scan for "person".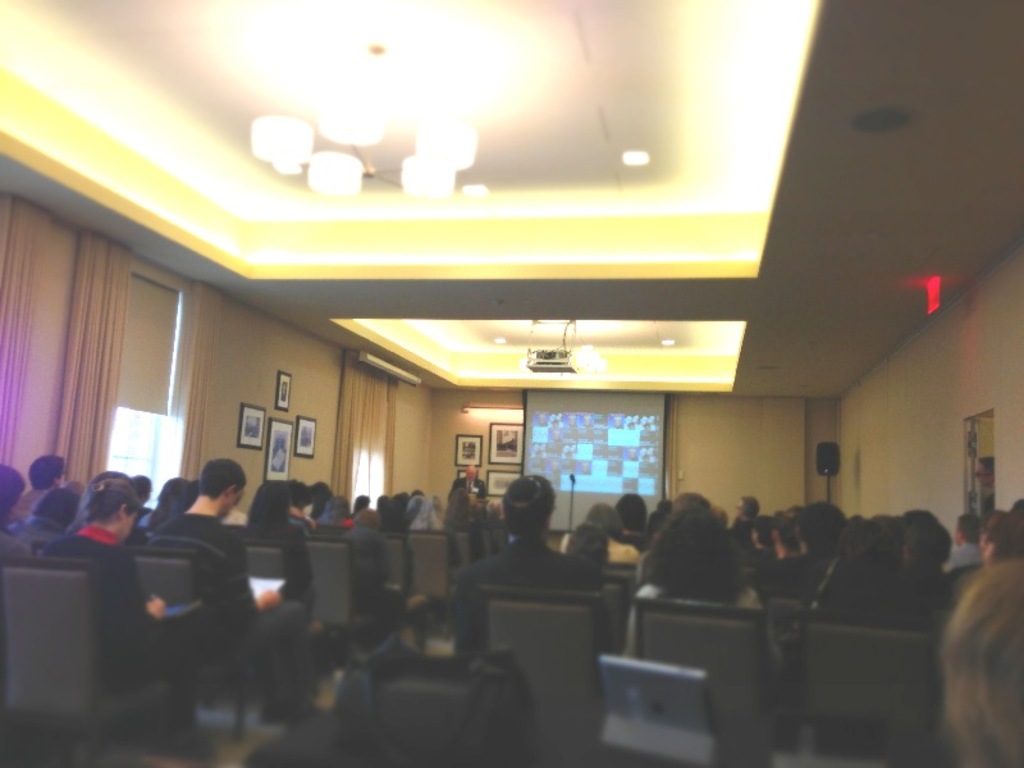
Scan result: detection(146, 463, 314, 713).
